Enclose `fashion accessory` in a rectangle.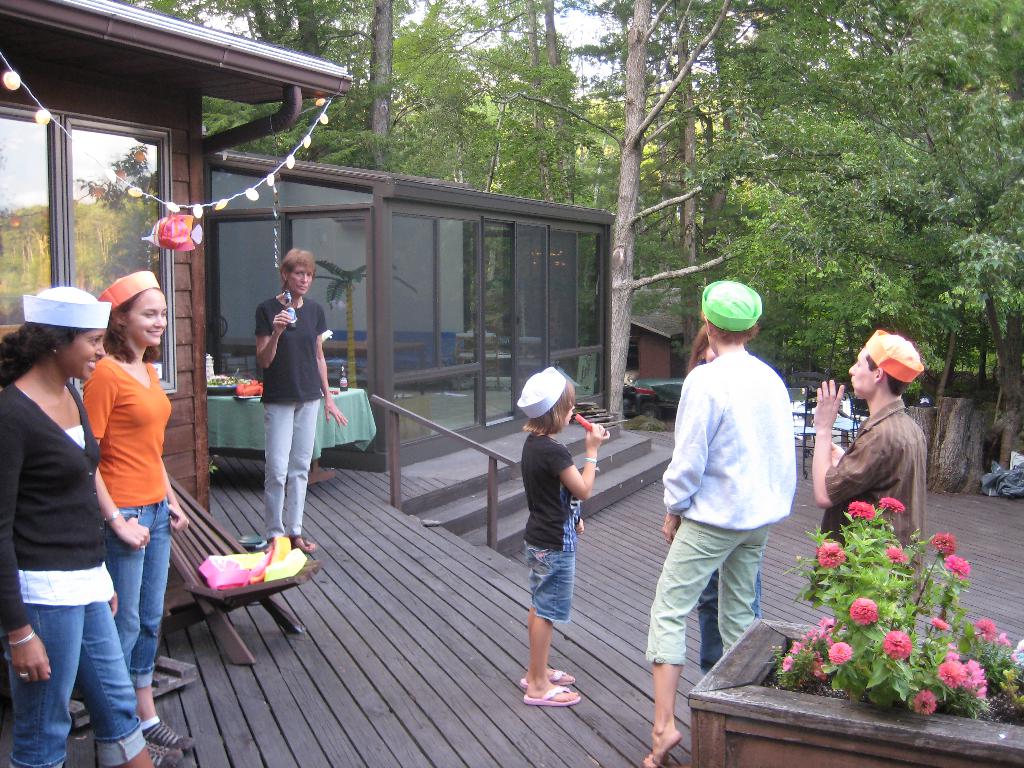
rect(516, 365, 570, 421).
